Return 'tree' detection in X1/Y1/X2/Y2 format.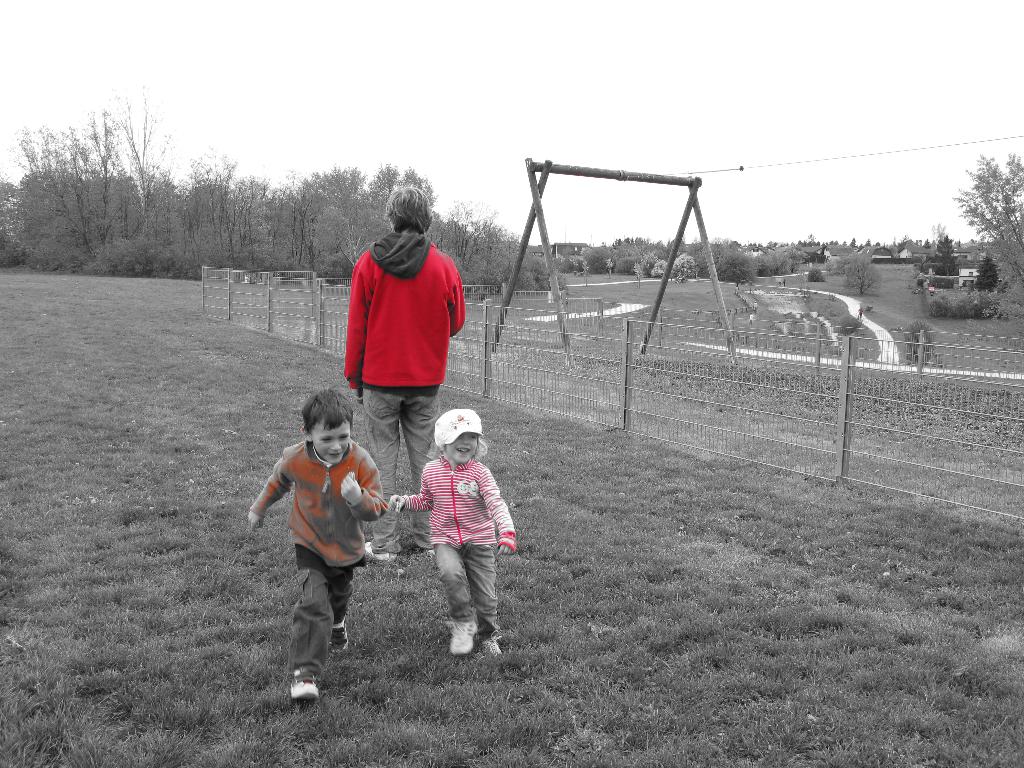
753/246/796/278.
